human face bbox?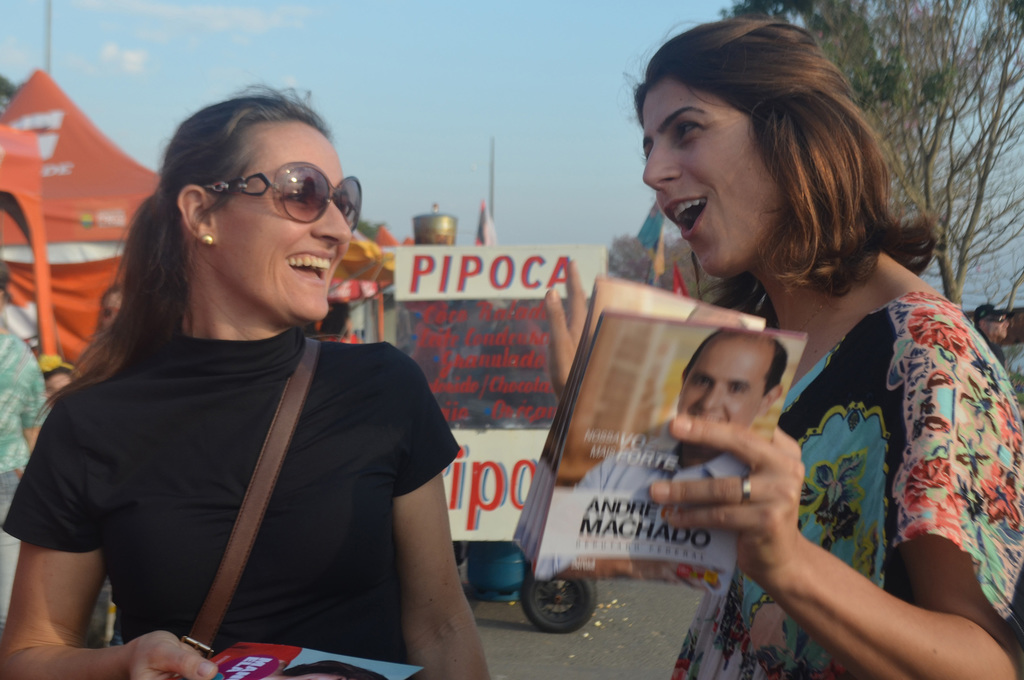
box(643, 75, 788, 277)
